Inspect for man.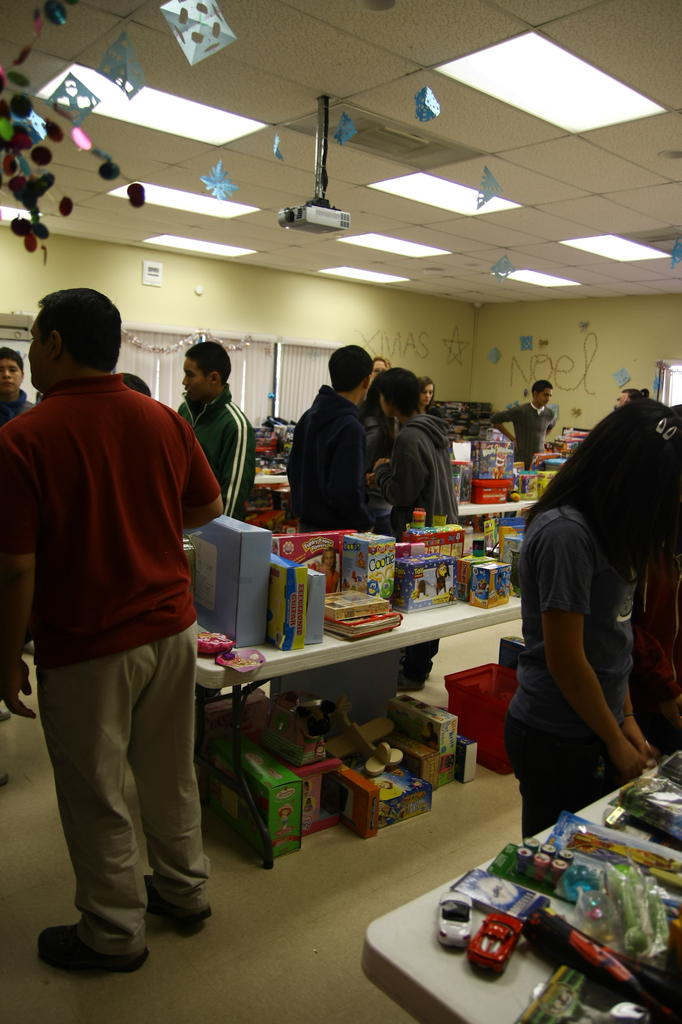
Inspection: <bbox>366, 366, 464, 694</bbox>.
